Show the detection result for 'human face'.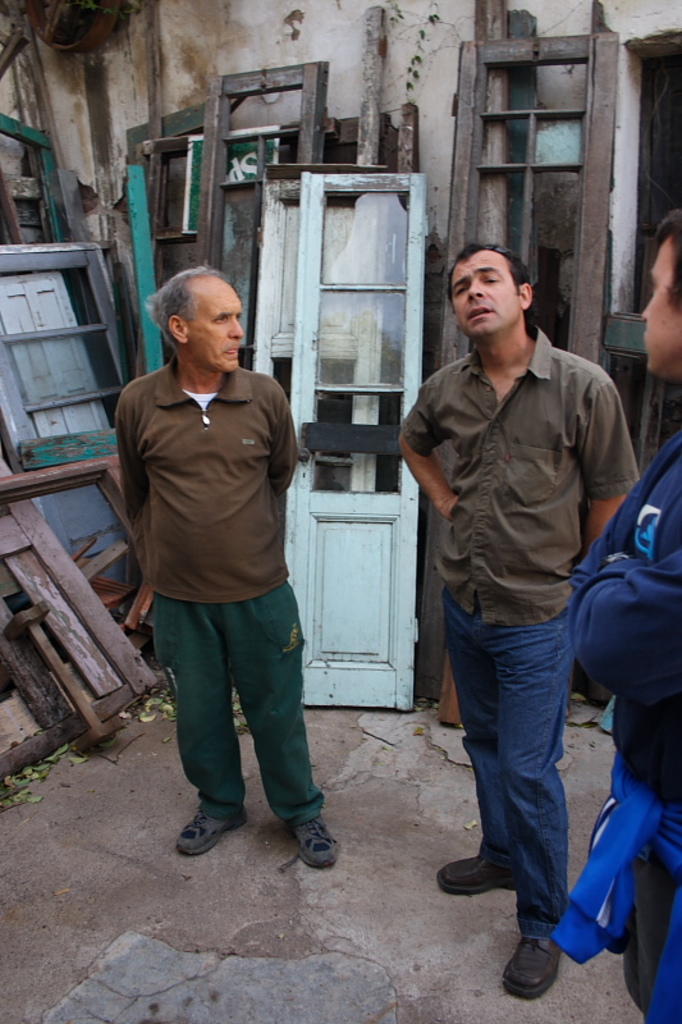
locate(450, 248, 521, 337).
